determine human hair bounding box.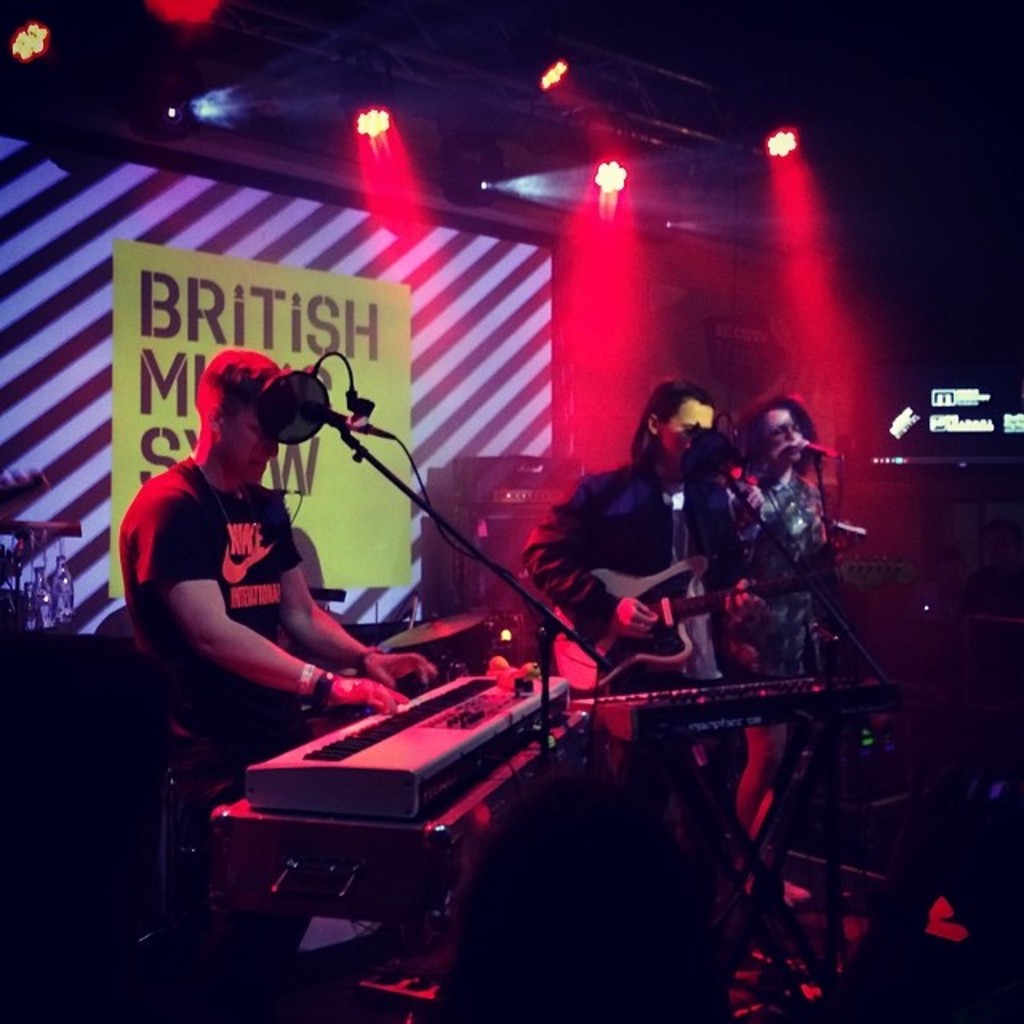
Determined: {"x1": 629, "y1": 379, "x2": 717, "y2": 474}.
